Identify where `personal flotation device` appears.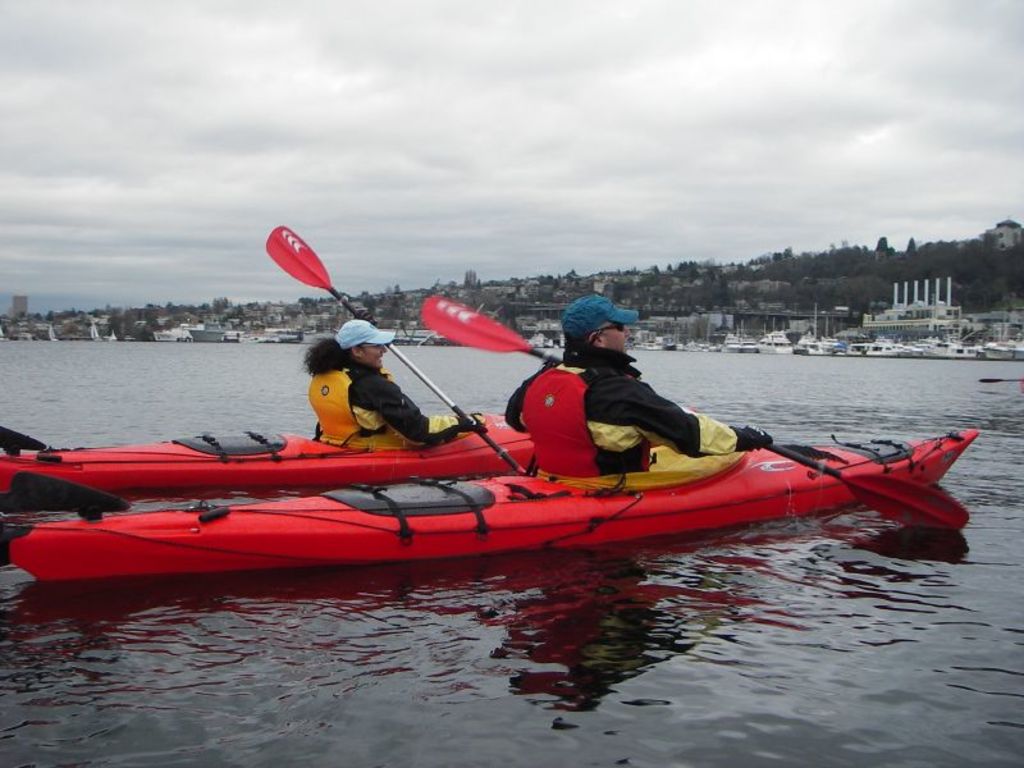
Appears at [521,356,658,484].
